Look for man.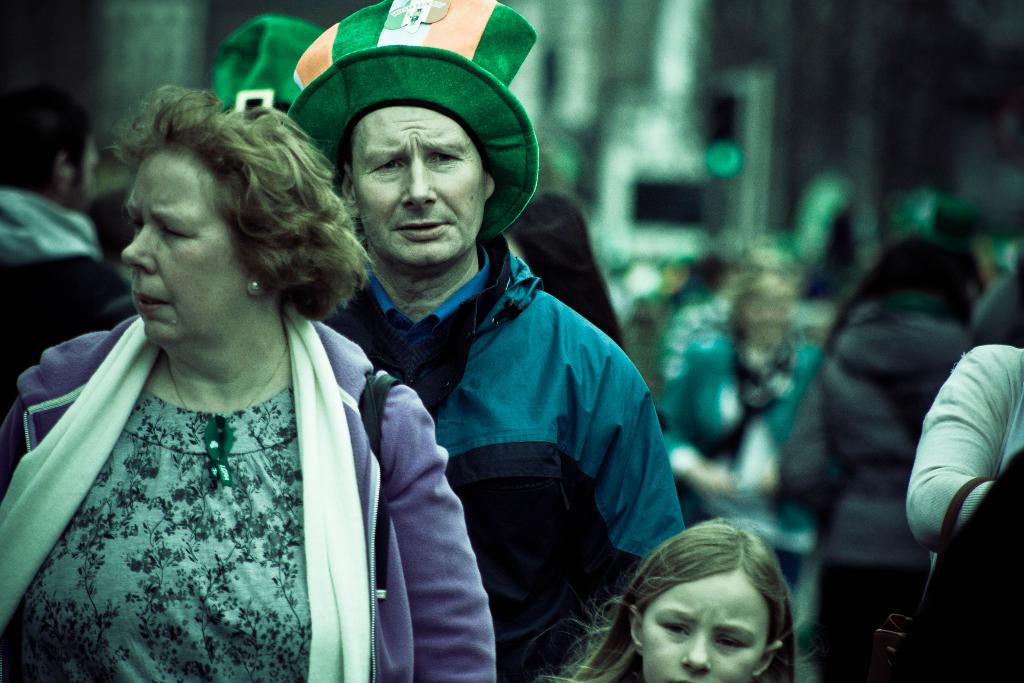
Found: crop(295, 57, 701, 680).
